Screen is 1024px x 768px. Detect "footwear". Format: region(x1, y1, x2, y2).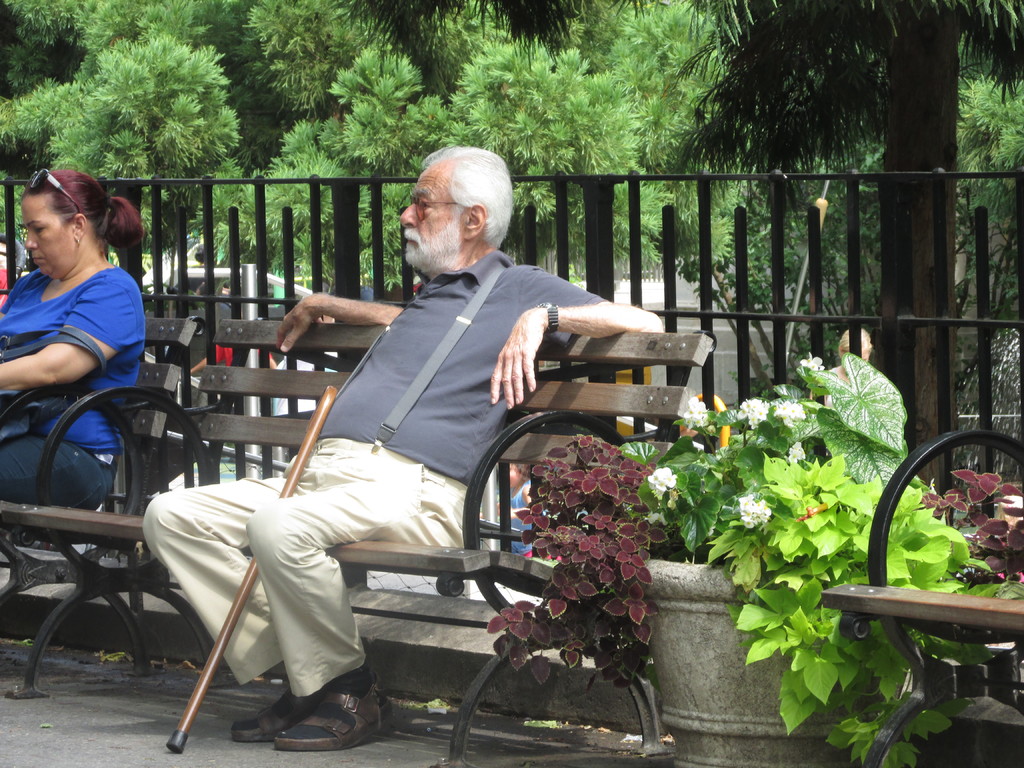
region(271, 679, 381, 751).
